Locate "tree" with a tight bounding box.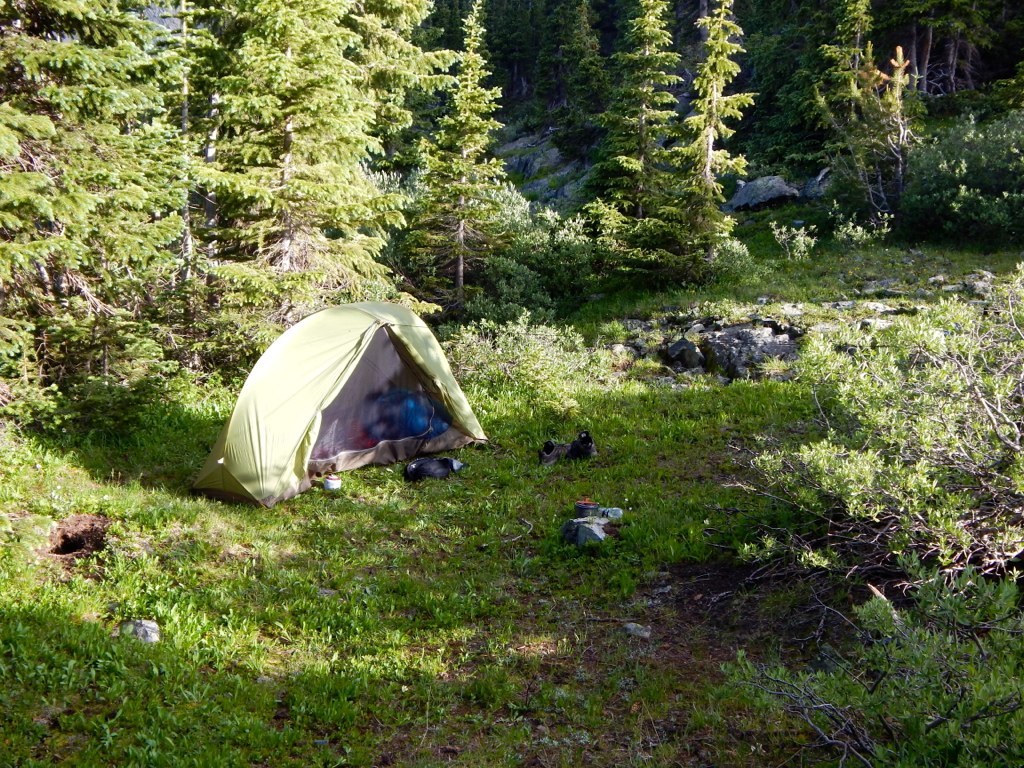
rect(197, 0, 440, 330).
